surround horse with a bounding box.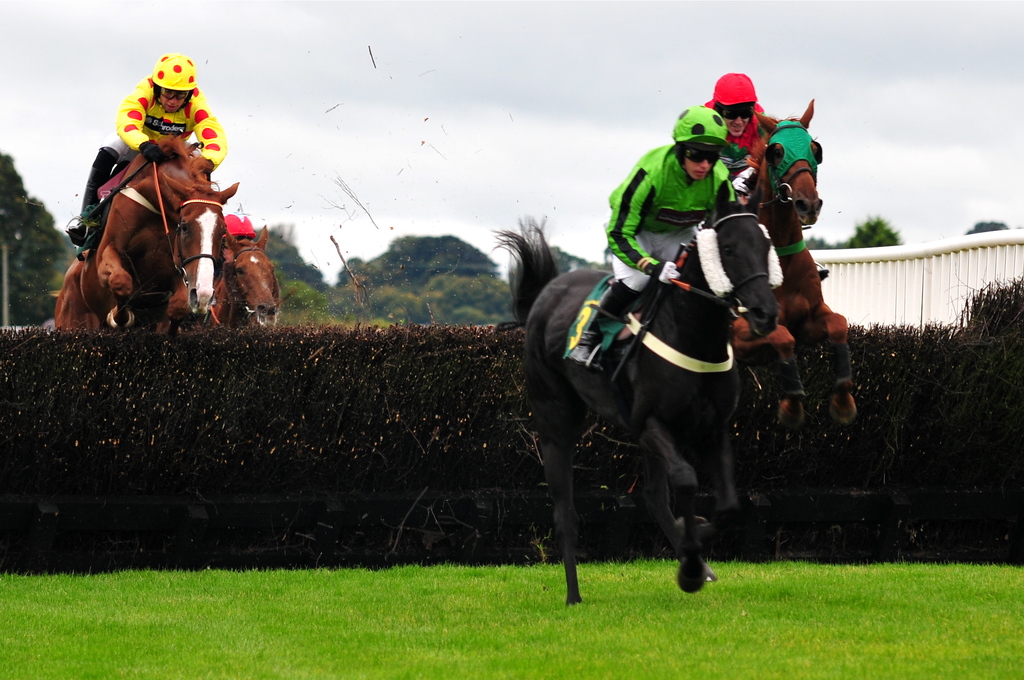
box(156, 225, 282, 330).
